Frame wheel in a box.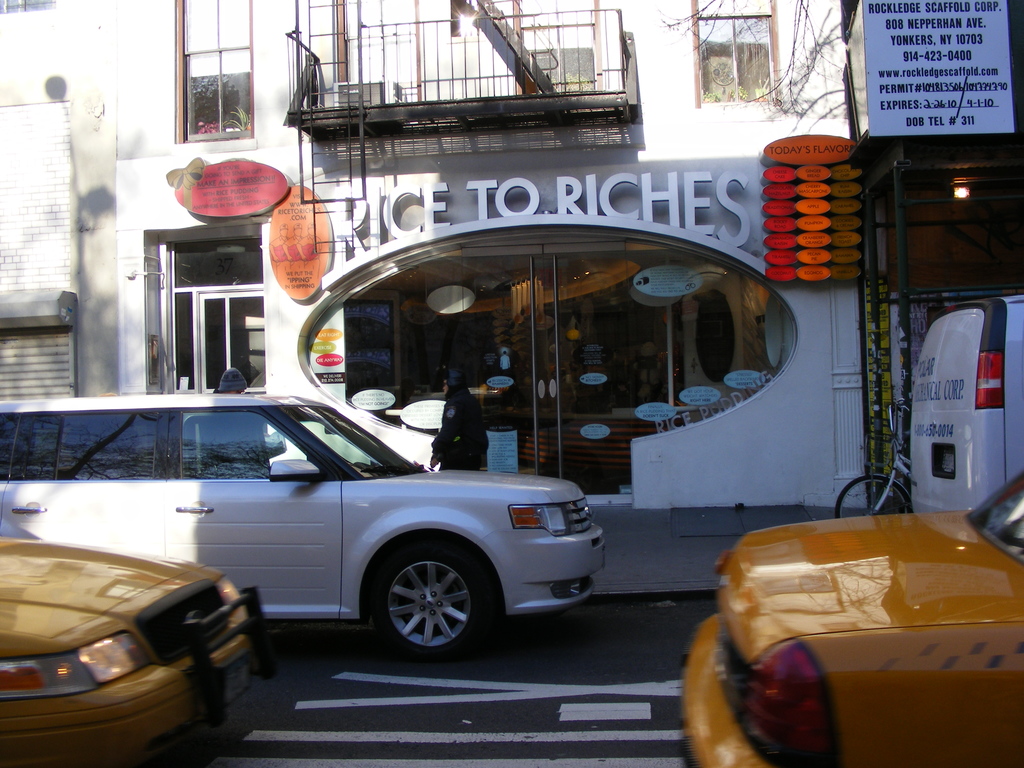
pyautogui.locateOnScreen(359, 563, 481, 650).
